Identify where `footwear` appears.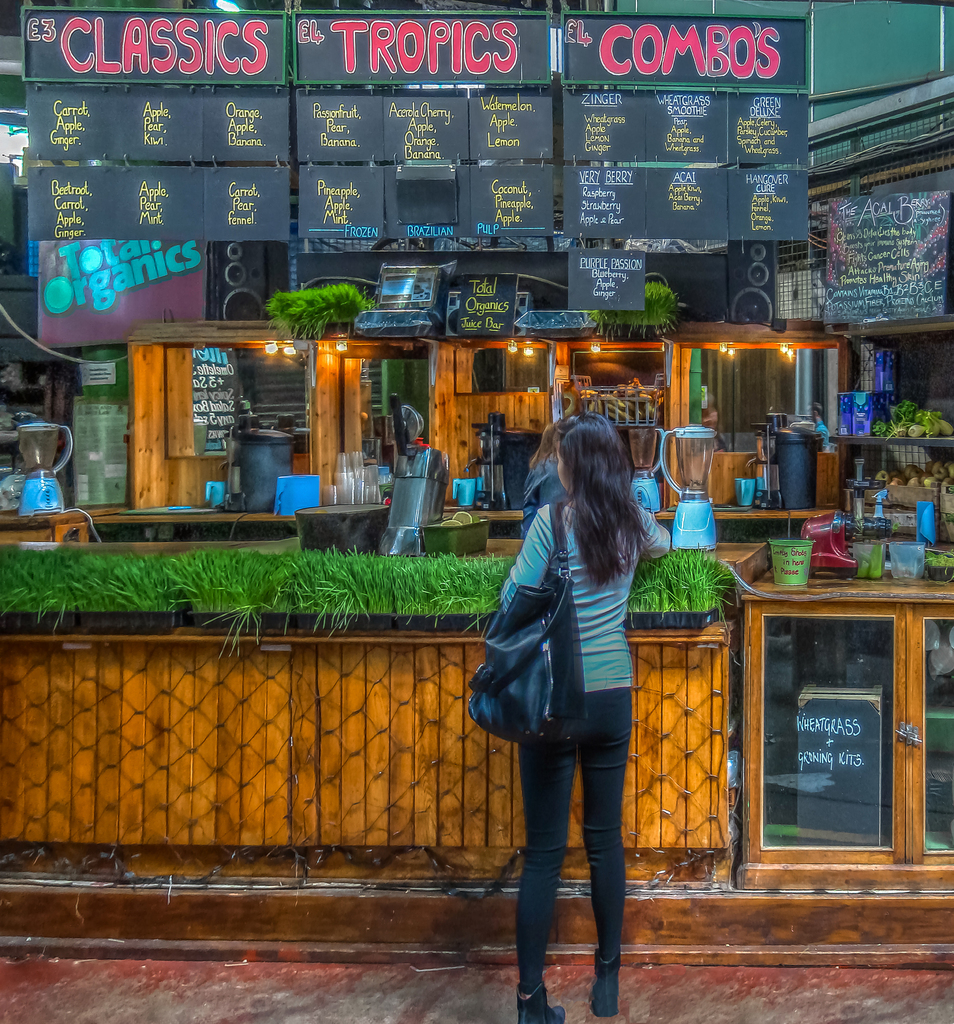
Appears at pyautogui.locateOnScreen(515, 979, 566, 1023).
